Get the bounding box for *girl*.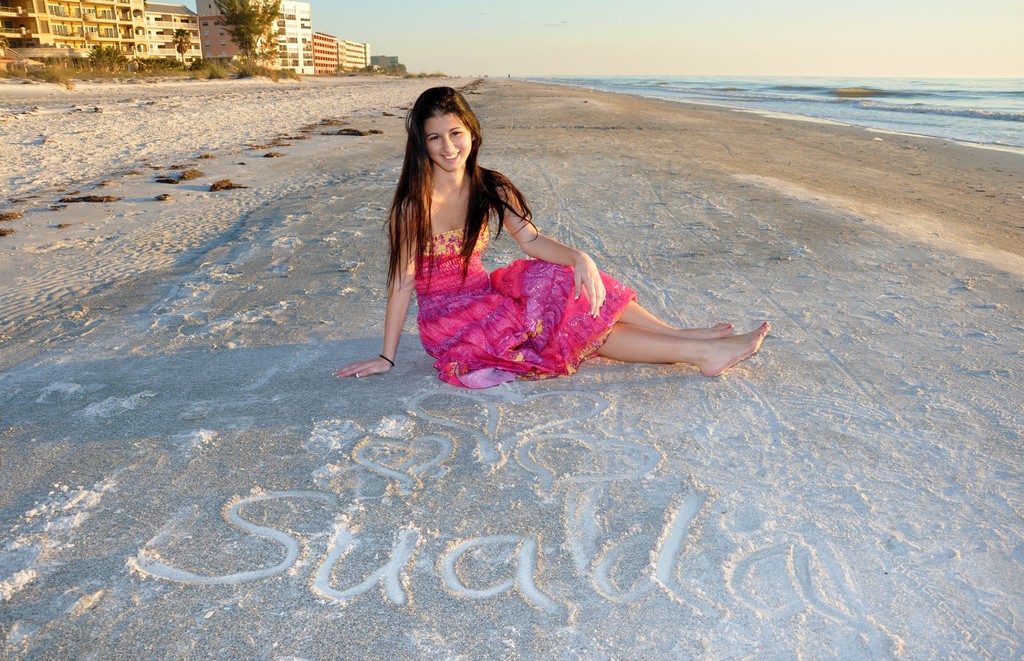
x1=333 y1=86 x2=771 y2=385.
